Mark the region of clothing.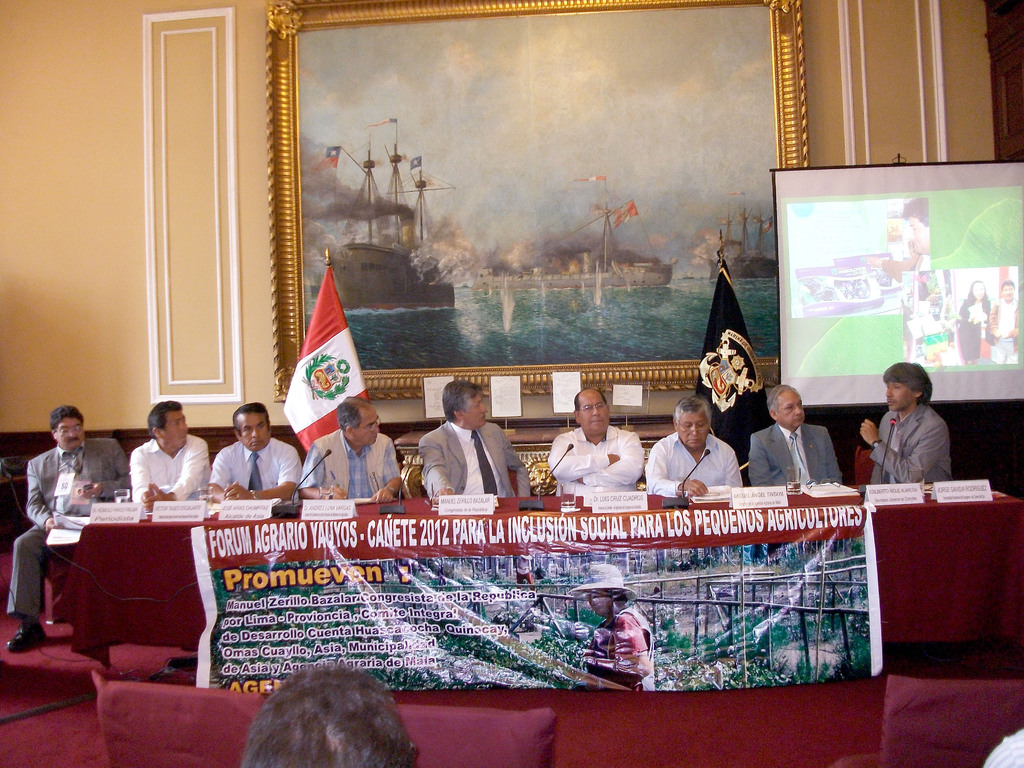
Region: 868 389 967 499.
